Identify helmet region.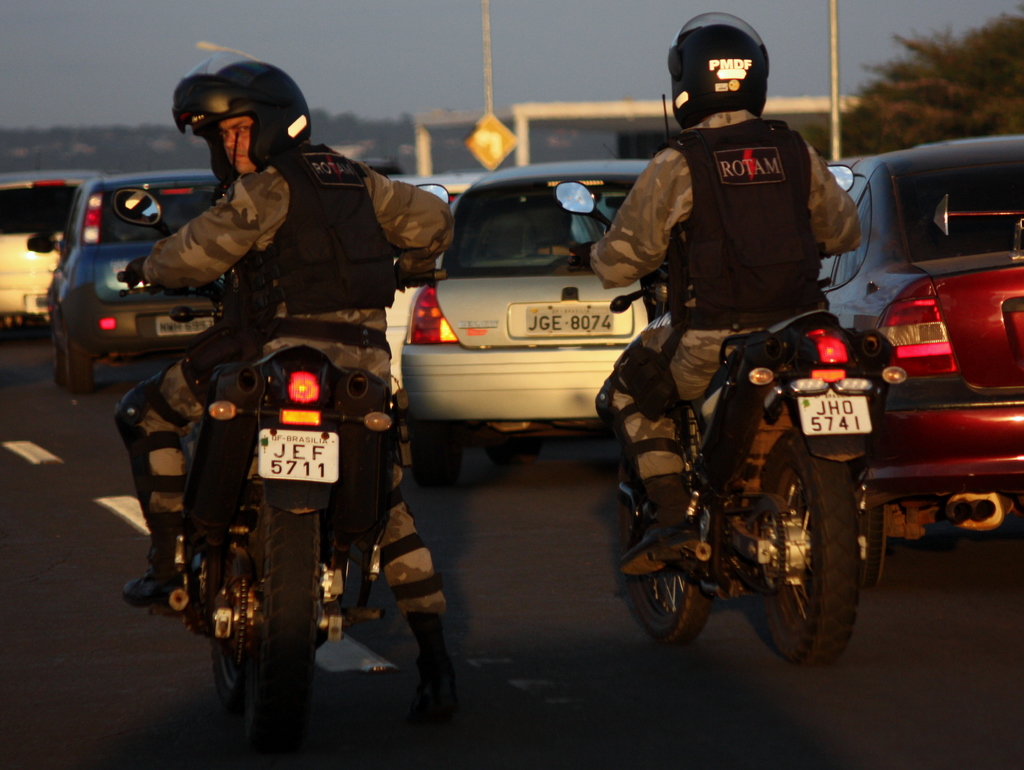
Region: bbox=(170, 54, 309, 187).
